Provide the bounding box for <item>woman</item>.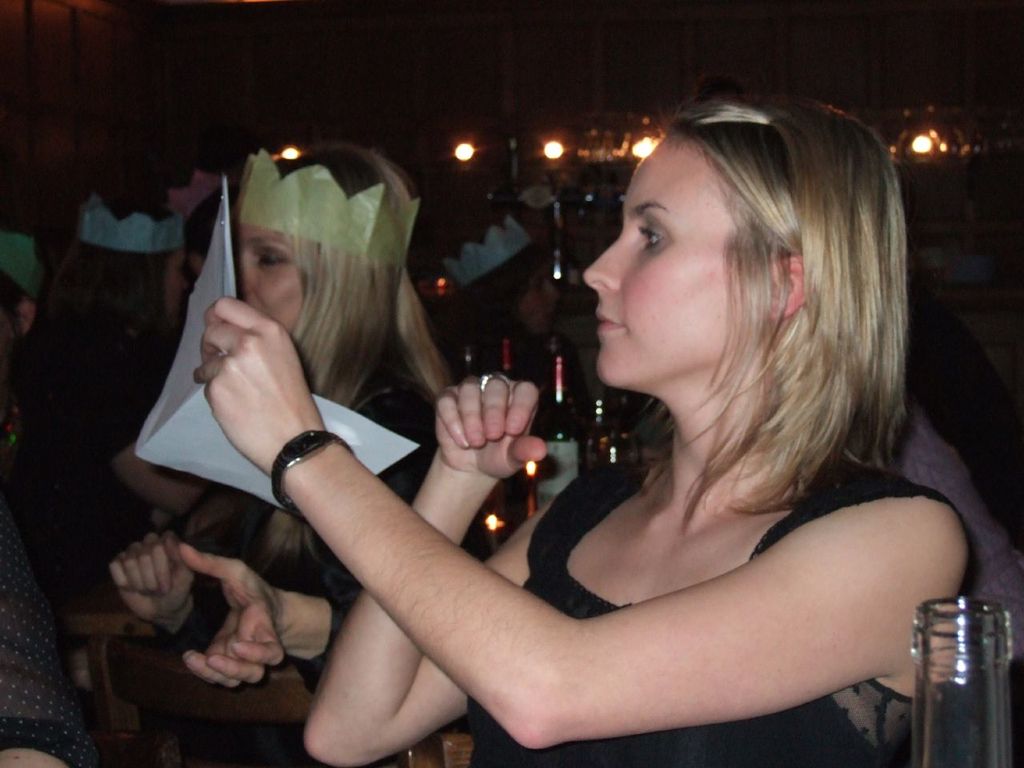
rect(108, 110, 498, 704).
